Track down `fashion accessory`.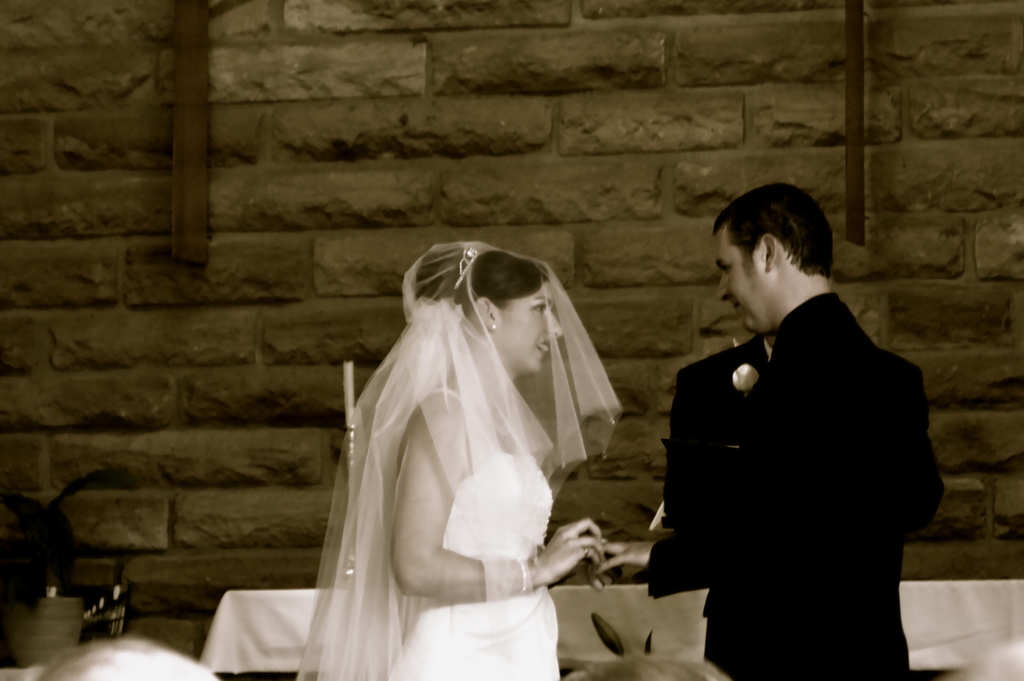
Tracked to detection(513, 554, 529, 593).
